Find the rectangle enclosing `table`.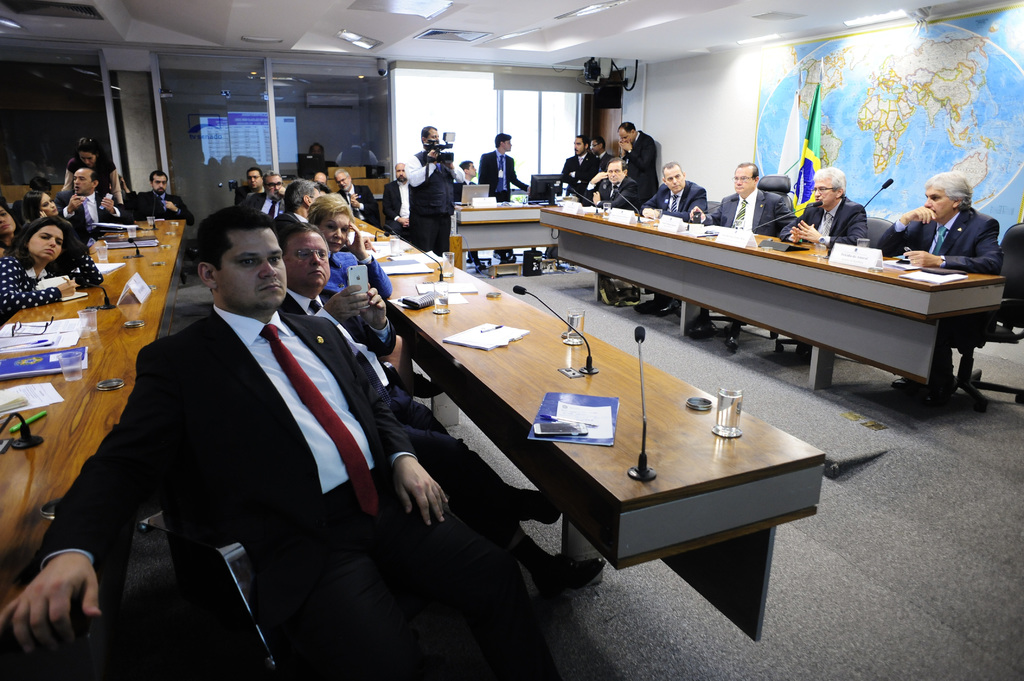
Rect(446, 189, 584, 262).
